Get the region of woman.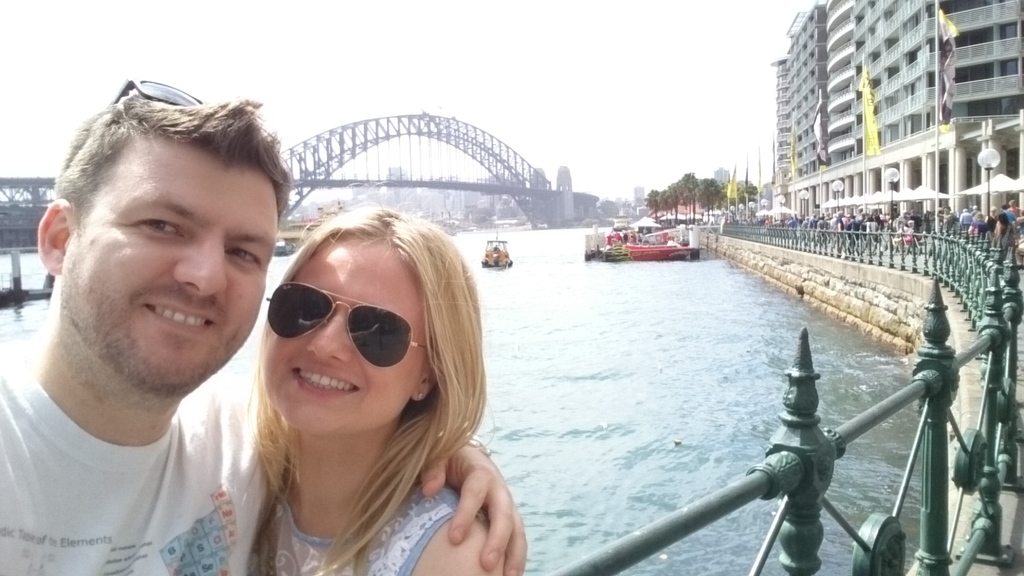
pyautogui.locateOnScreen(194, 187, 540, 575).
